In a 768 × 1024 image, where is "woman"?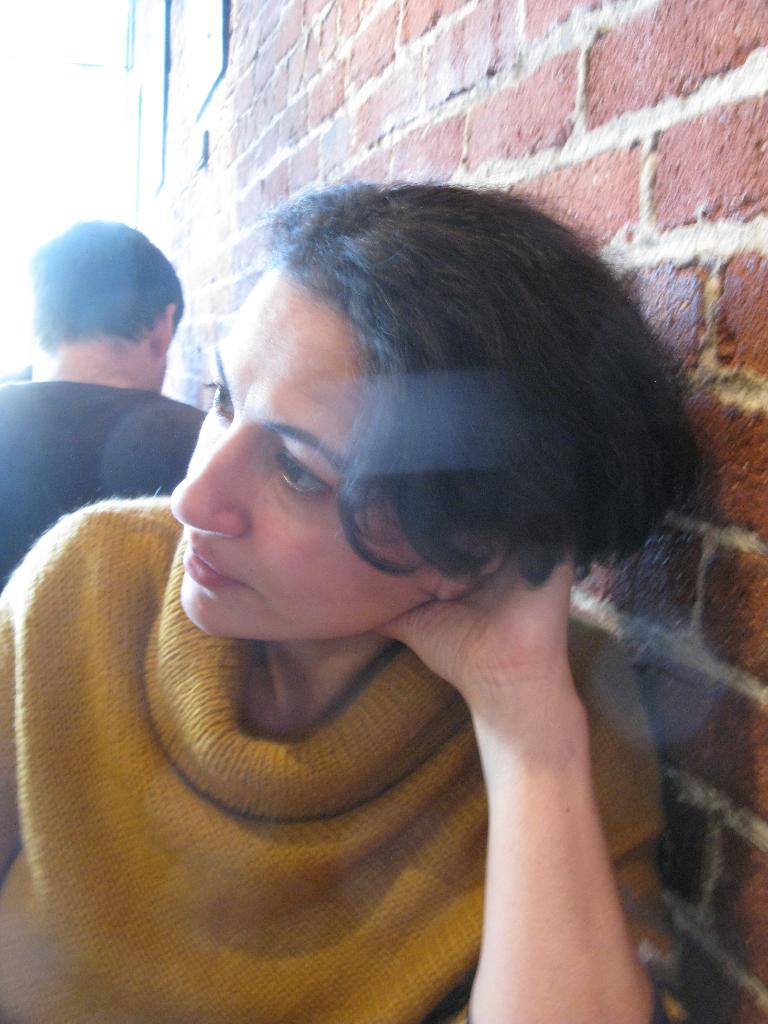
15,126,743,1010.
